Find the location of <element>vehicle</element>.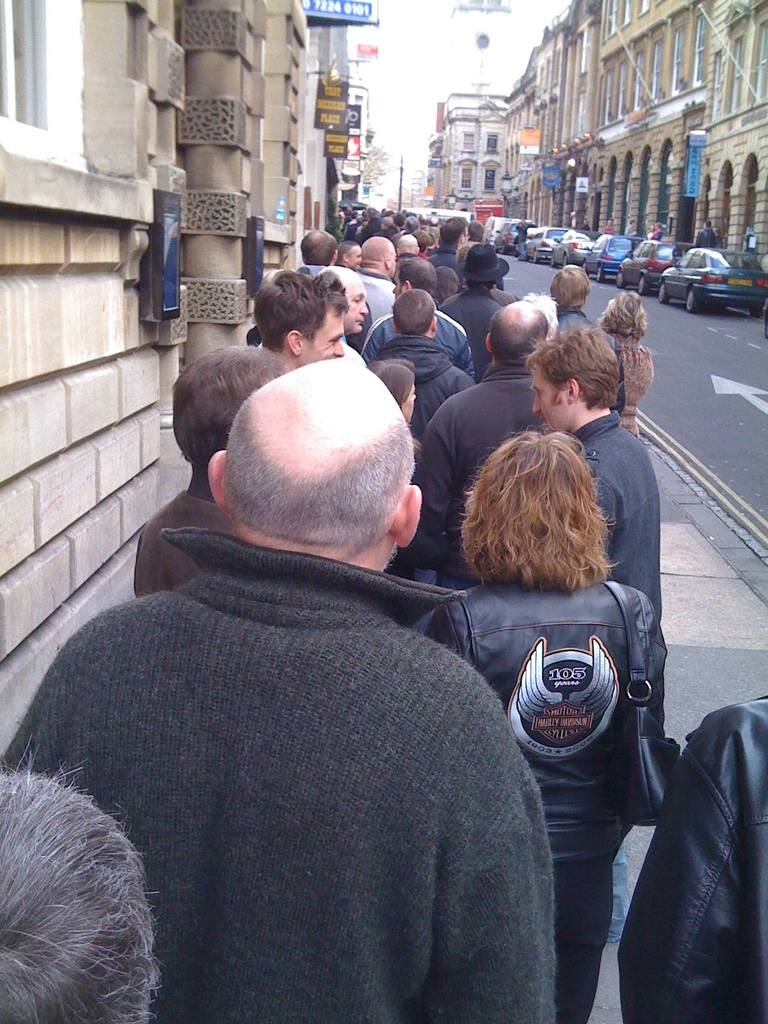
Location: 552,227,594,266.
